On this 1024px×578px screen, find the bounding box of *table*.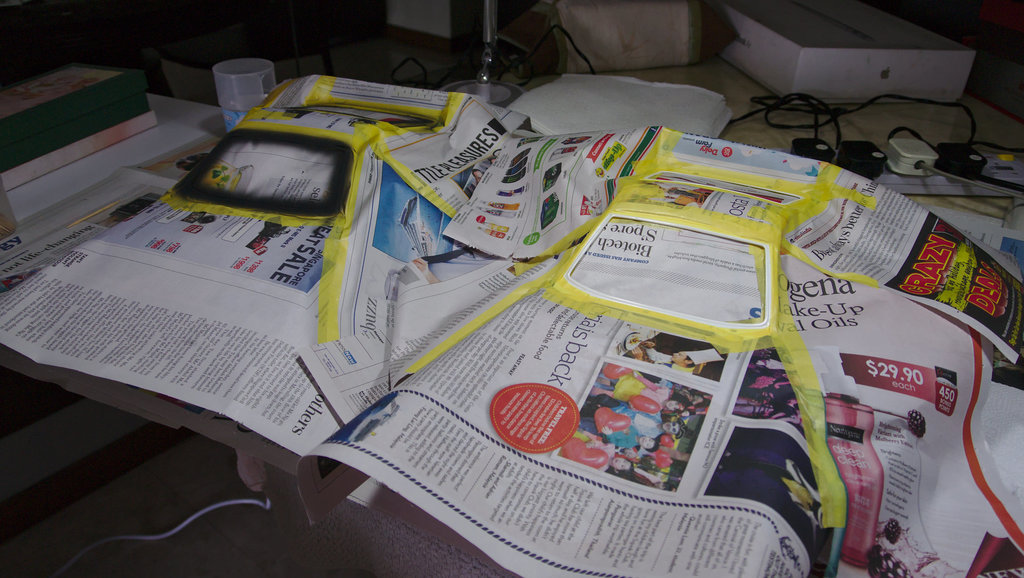
Bounding box: {"x1": 0, "y1": 7, "x2": 1023, "y2": 577}.
